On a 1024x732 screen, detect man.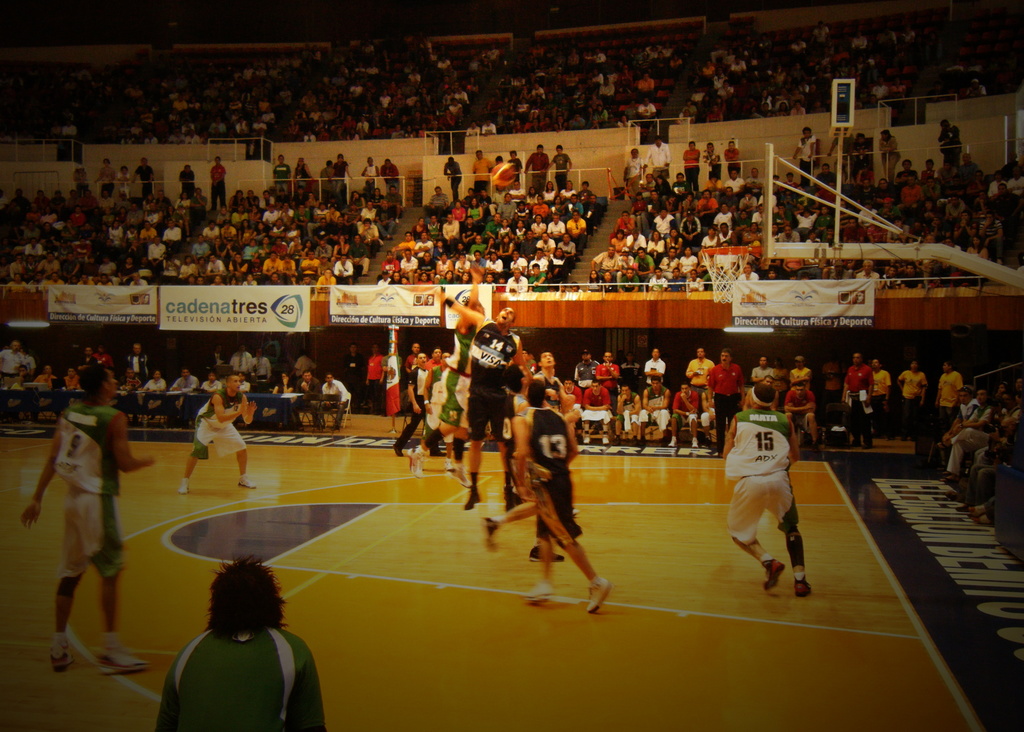
260, 200, 276, 224.
